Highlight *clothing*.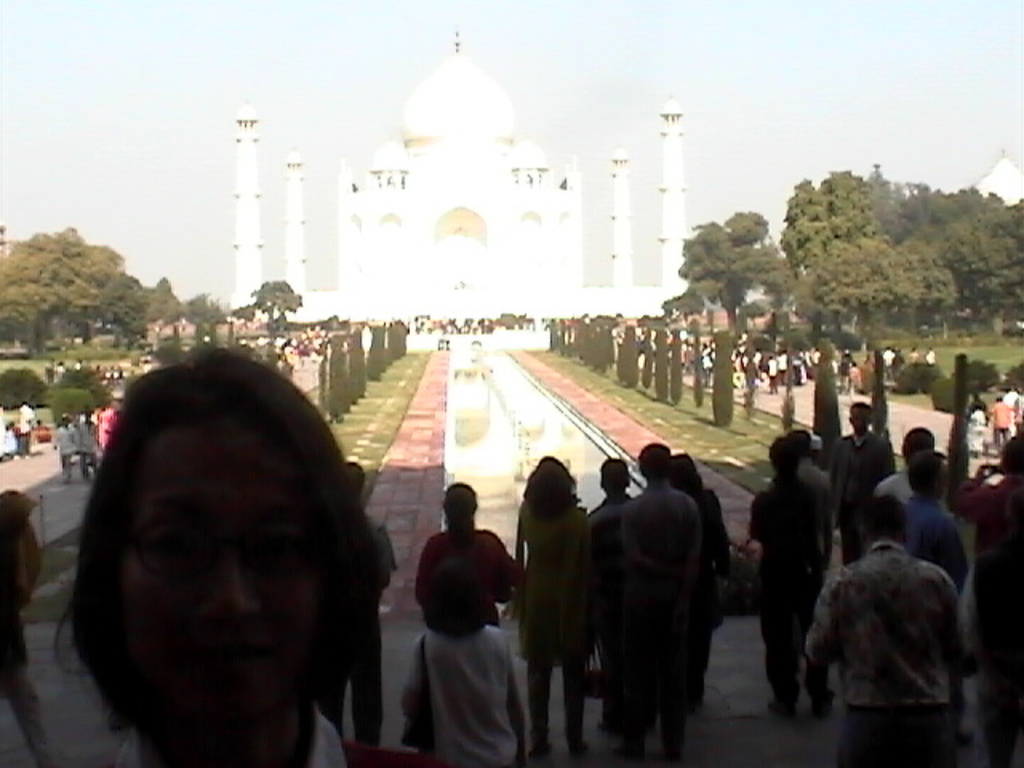
Highlighted region: (739,470,838,707).
